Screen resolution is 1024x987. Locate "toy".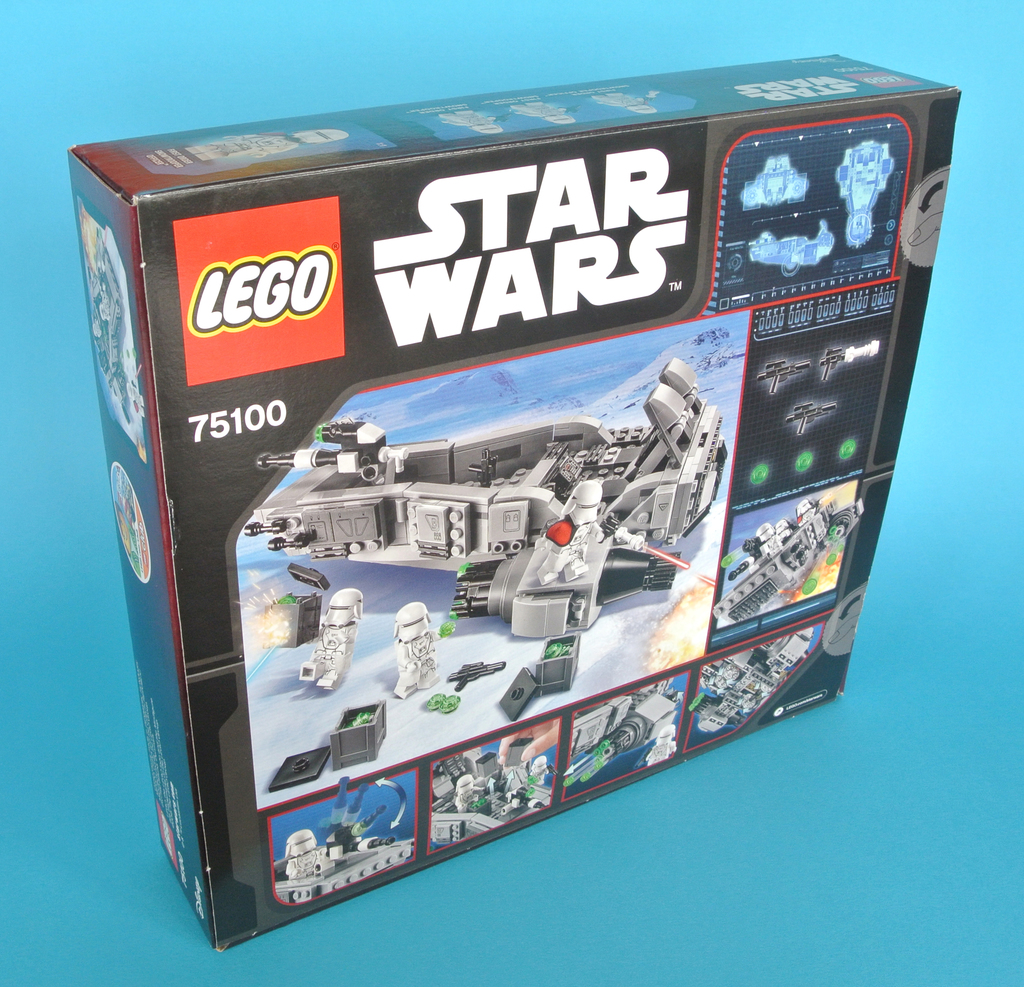
pyautogui.locateOnScreen(495, 669, 536, 723).
